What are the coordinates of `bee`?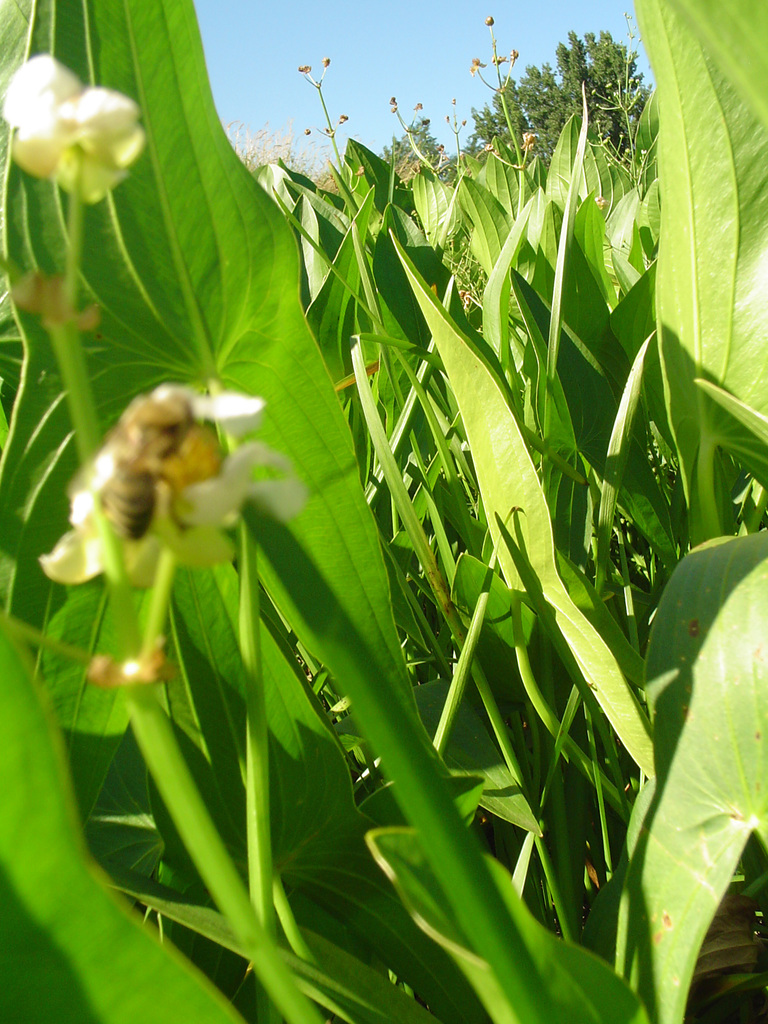
BBox(33, 364, 260, 584).
